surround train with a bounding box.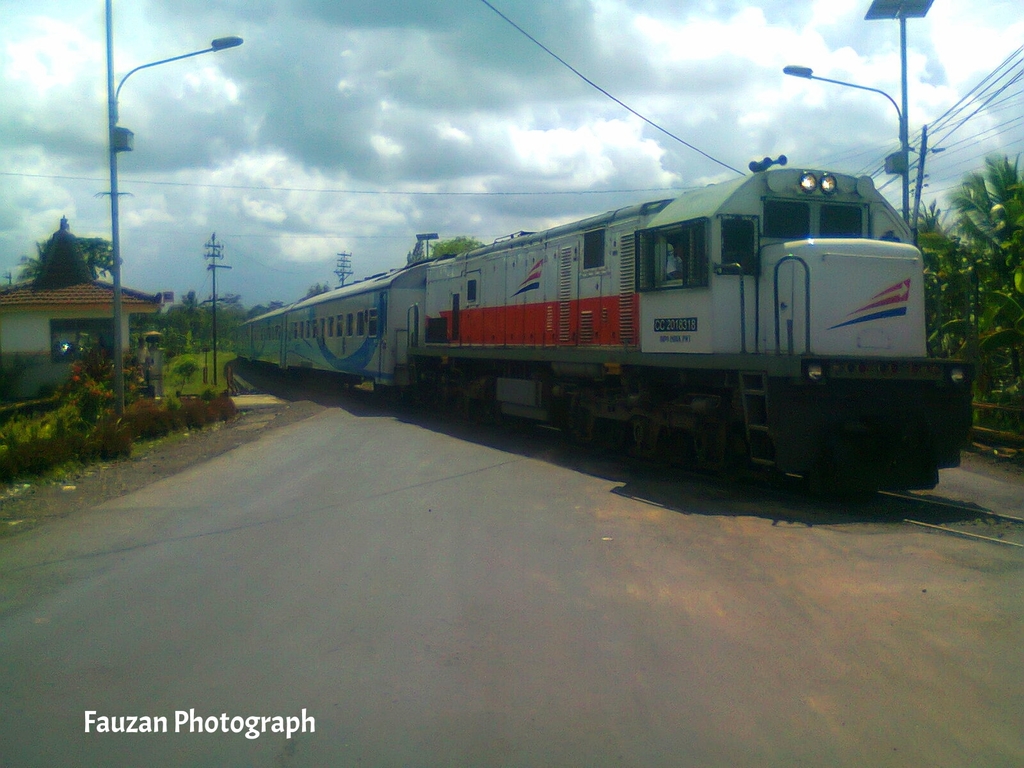
<bbox>227, 156, 973, 495</bbox>.
